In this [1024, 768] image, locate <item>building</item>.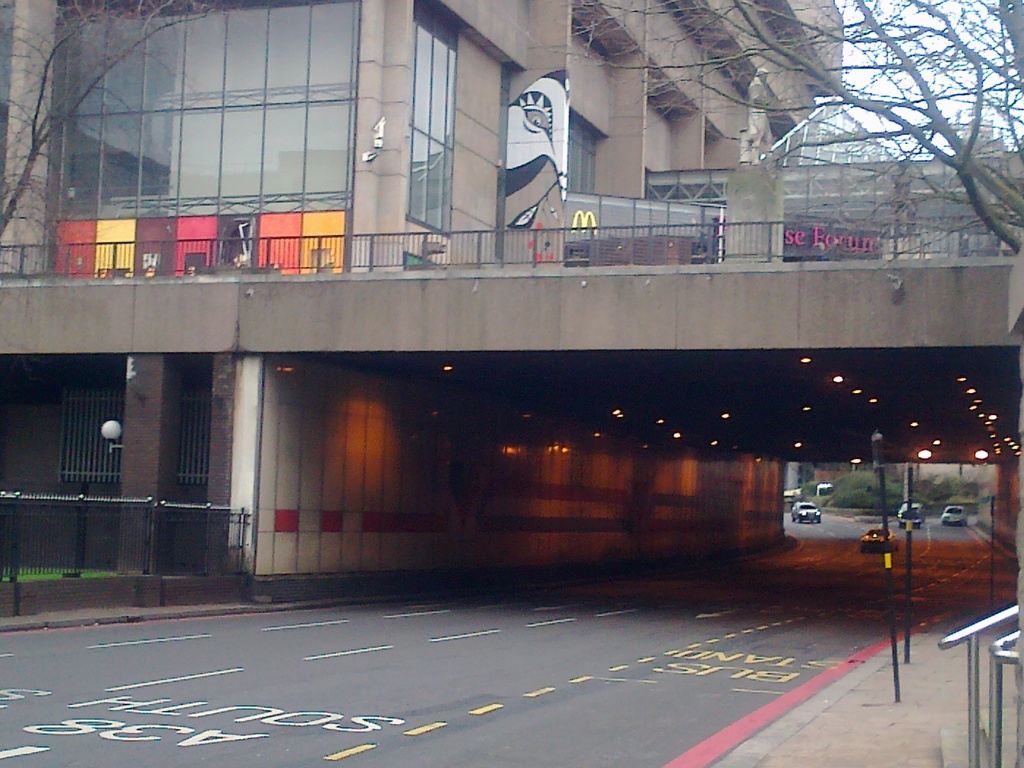
Bounding box: detection(0, 4, 1023, 627).
